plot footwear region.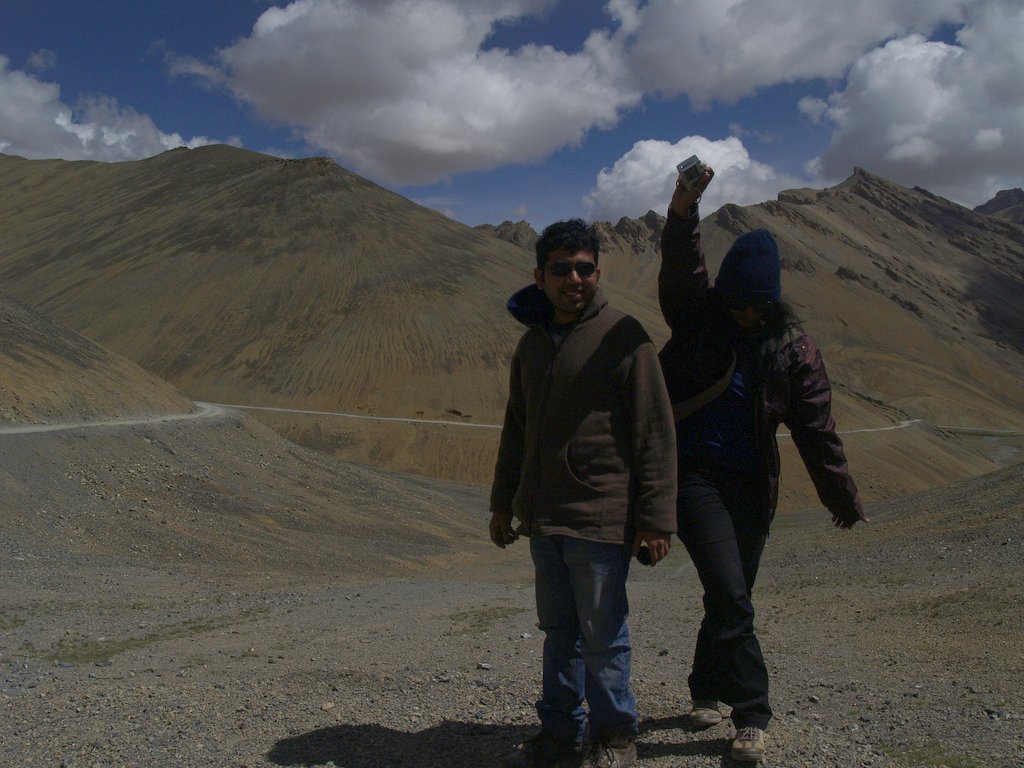
Plotted at <bbox>689, 700, 719, 722</bbox>.
